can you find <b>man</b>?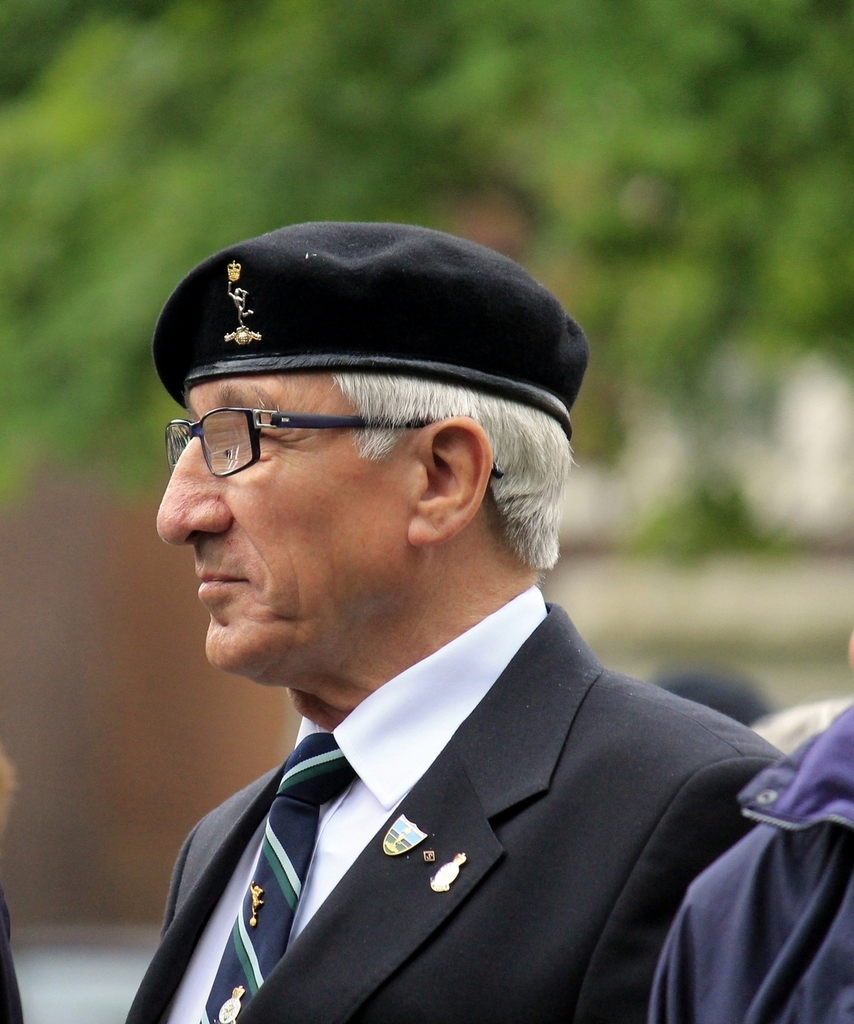
Yes, bounding box: <bbox>82, 222, 848, 1010</bbox>.
